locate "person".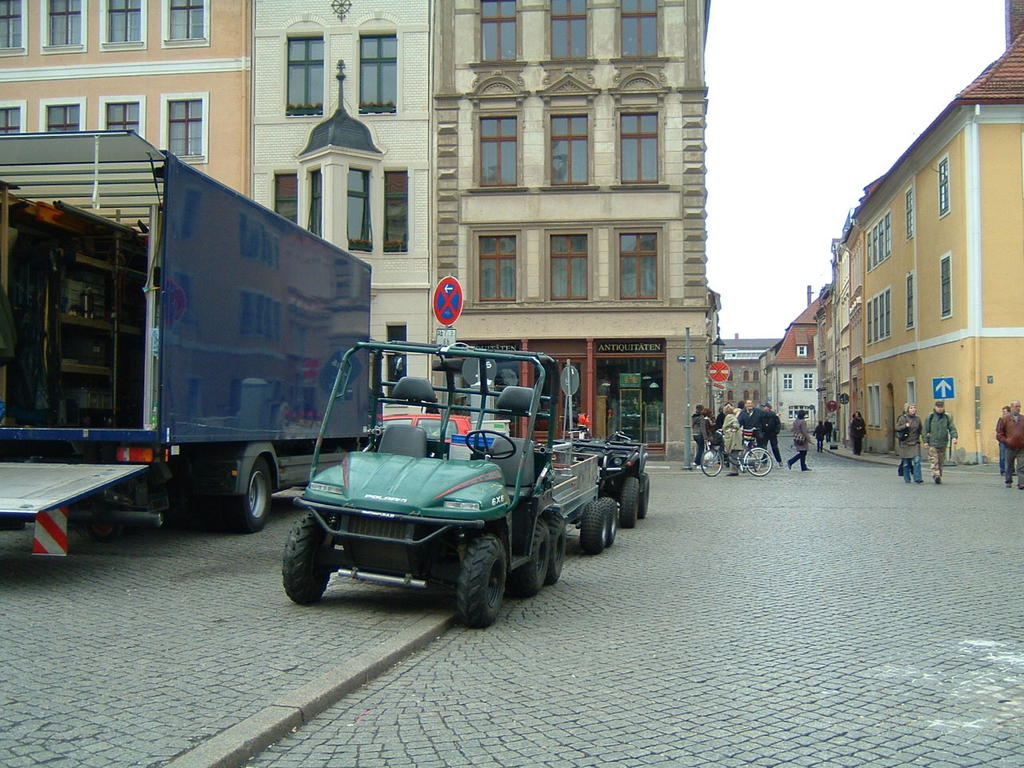
Bounding box: 896, 406, 906, 424.
